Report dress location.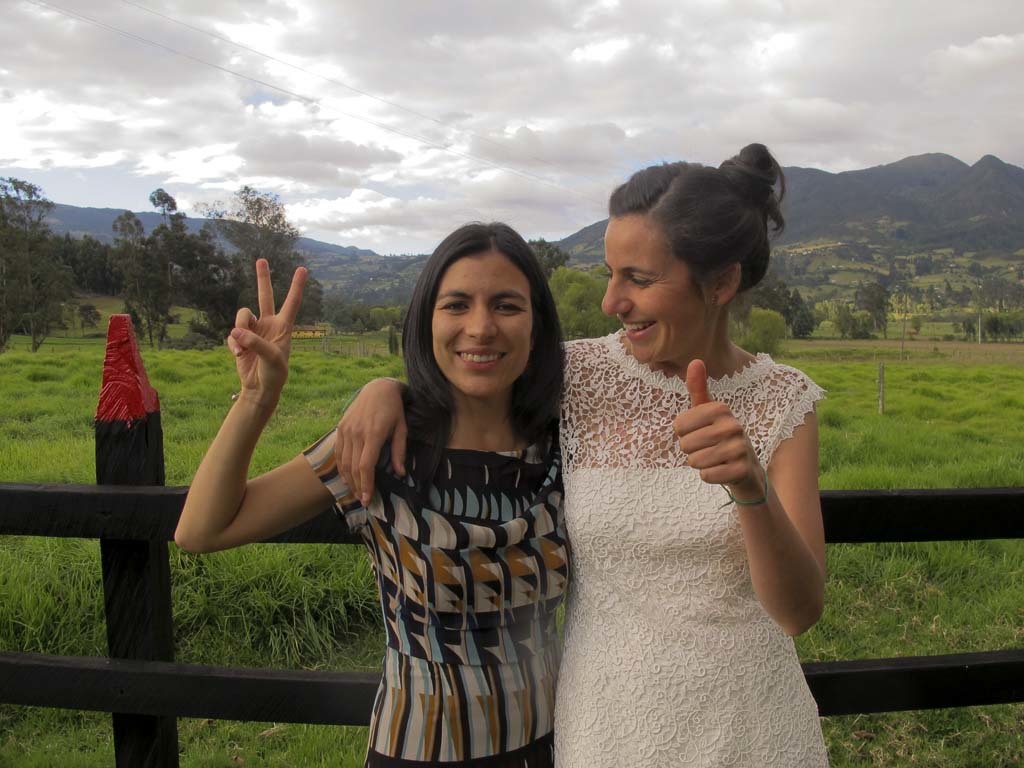
Report: (x1=552, y1=326, x2=824, y2=767).
